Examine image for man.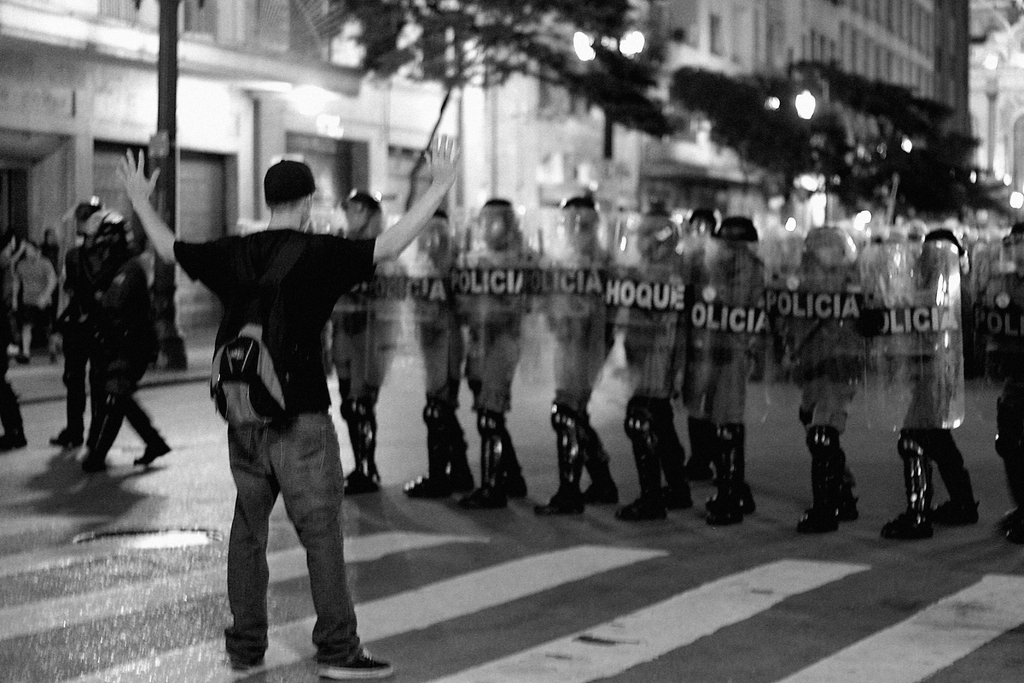
Examination result: select_region(50, 197, 106, 443).
